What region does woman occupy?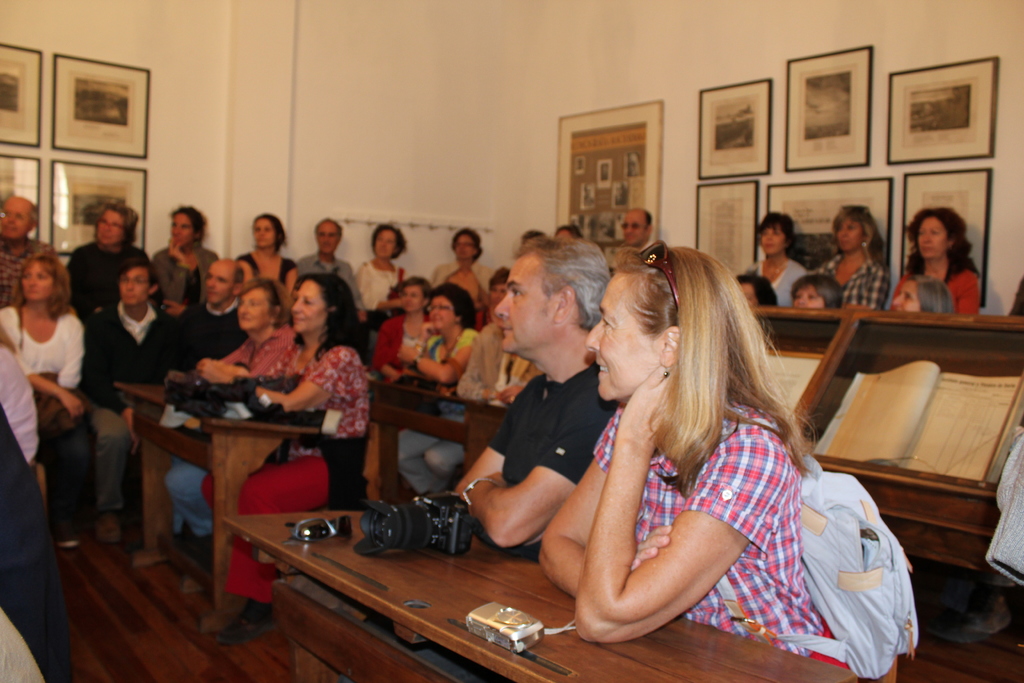
399/278/490/496.
